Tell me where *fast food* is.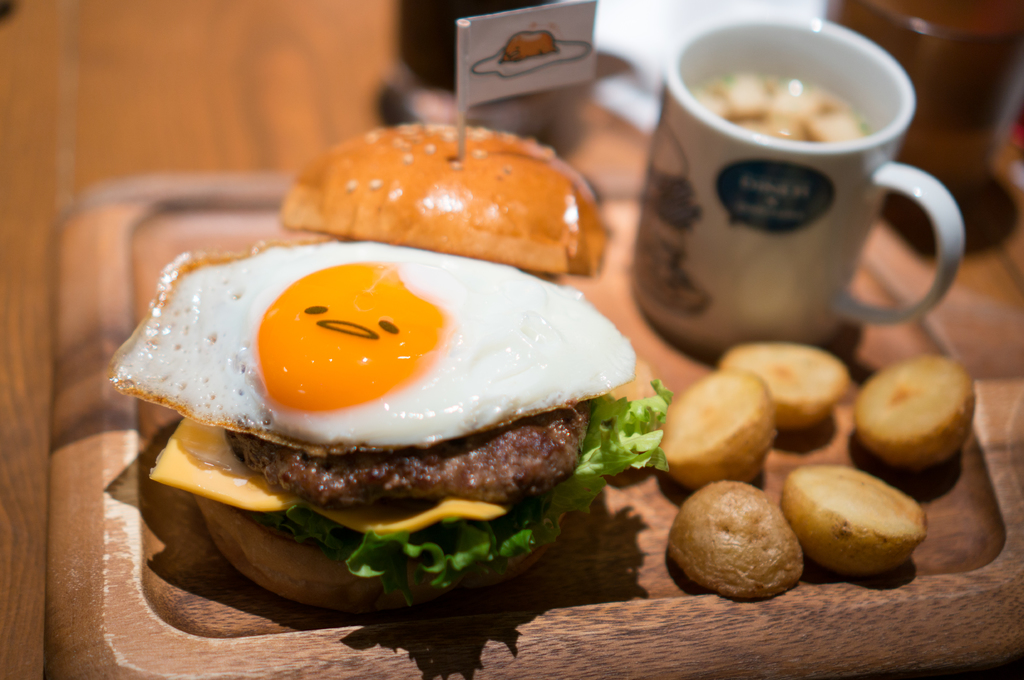
*fast food* is at {"x1": 722, "y1": 337, "x2": 844, "y2": 425}.
